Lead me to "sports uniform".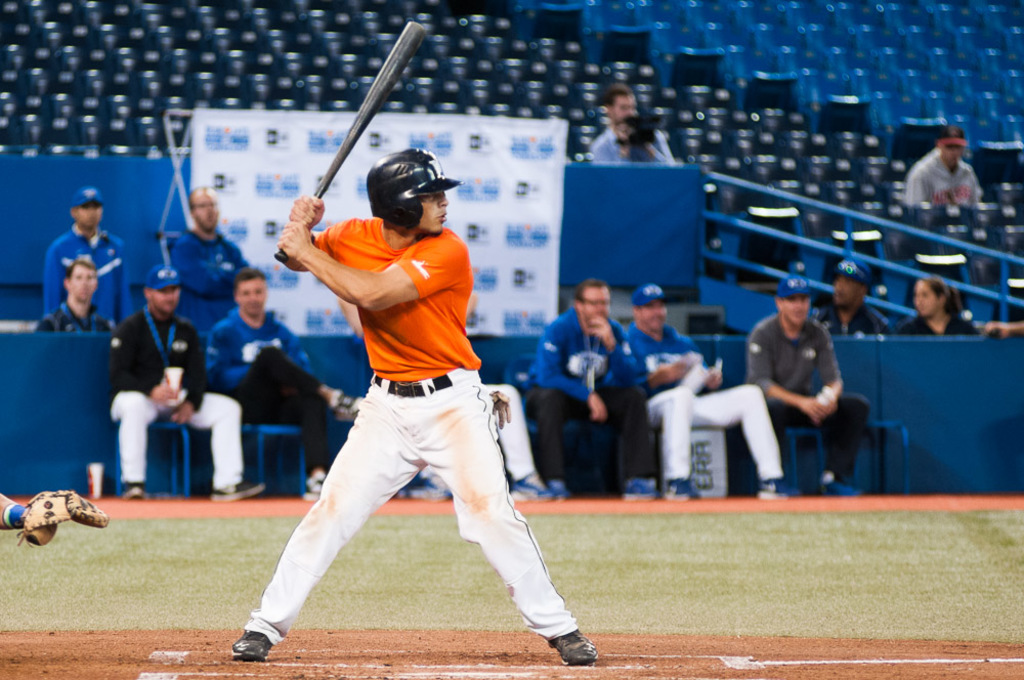
Lead to (left=198, top=292, right=324, bottom=480).
